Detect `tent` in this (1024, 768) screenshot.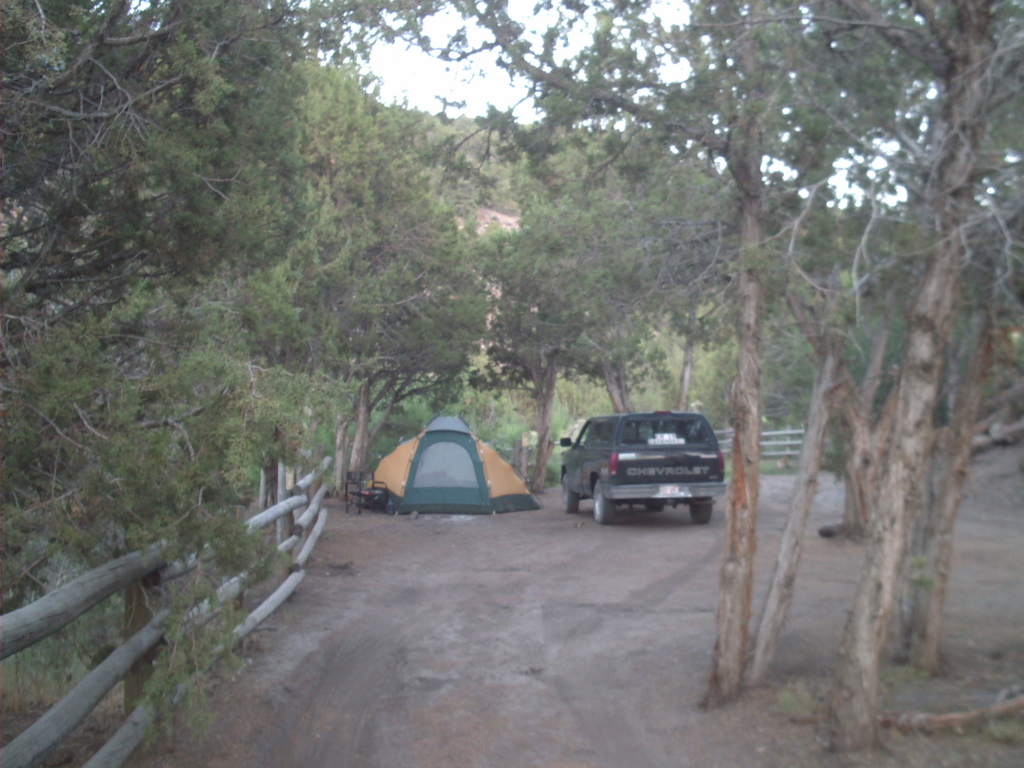
Detection: <box>362,413,532,525</box>.
